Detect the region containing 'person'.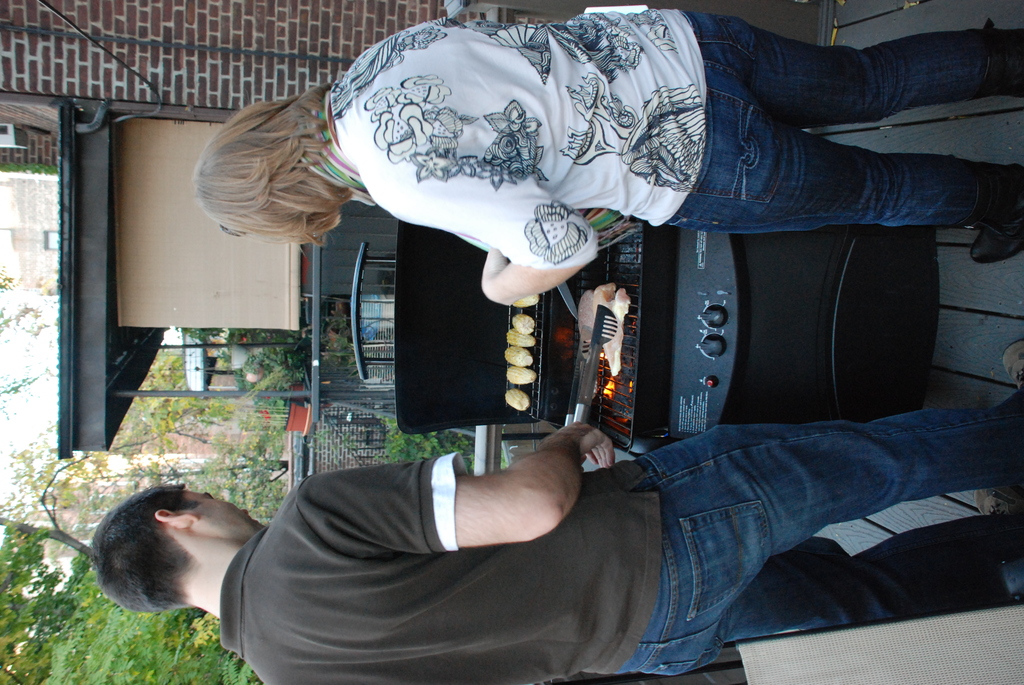
[126,289,950,656].
